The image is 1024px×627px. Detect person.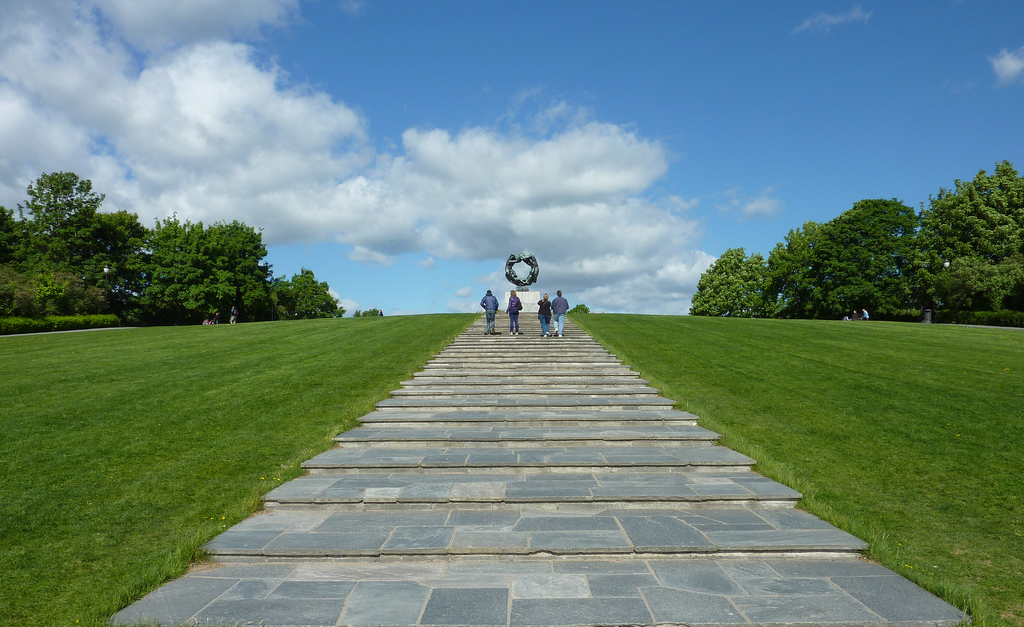
Detection: (x1=212, y1=313, x2=220, y2=326).
